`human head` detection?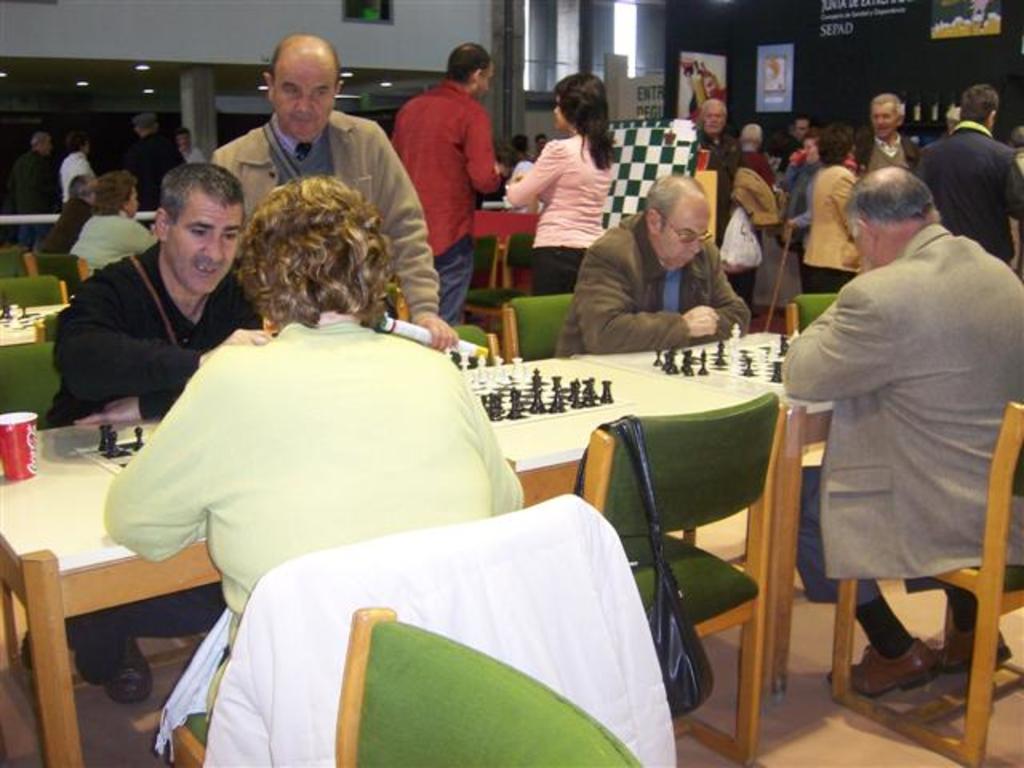
[left=32, top=131, right=50, bottom=157]
